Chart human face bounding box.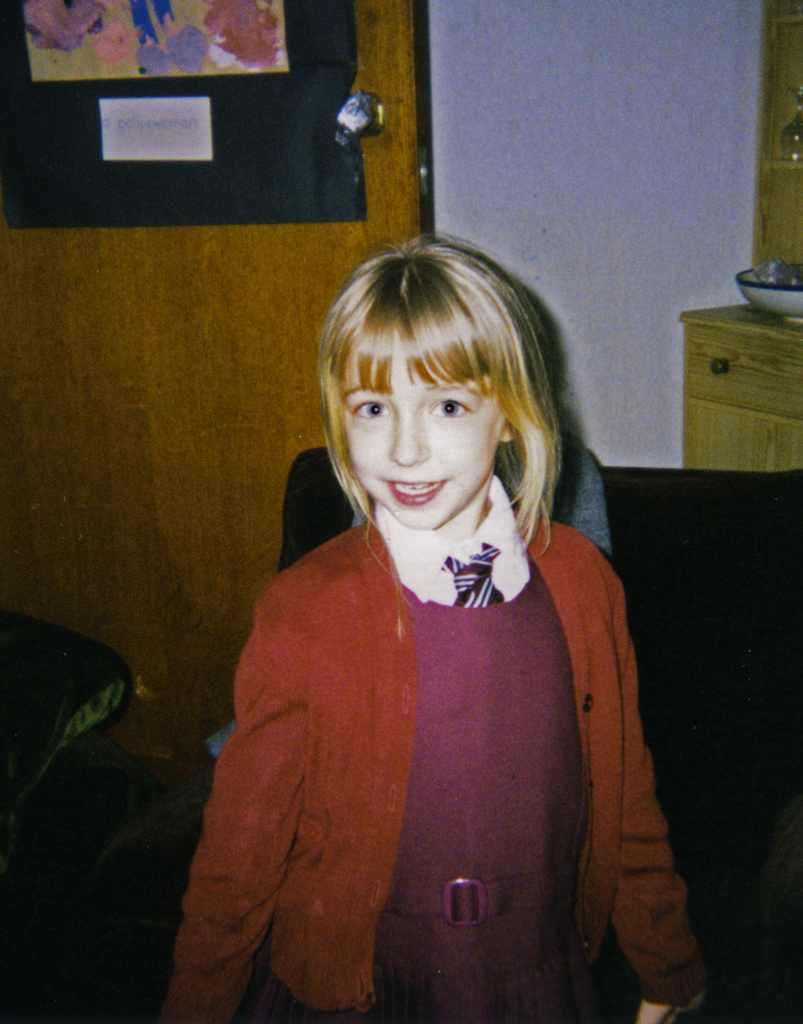
Charted: region(345, 352, 504, 532).
